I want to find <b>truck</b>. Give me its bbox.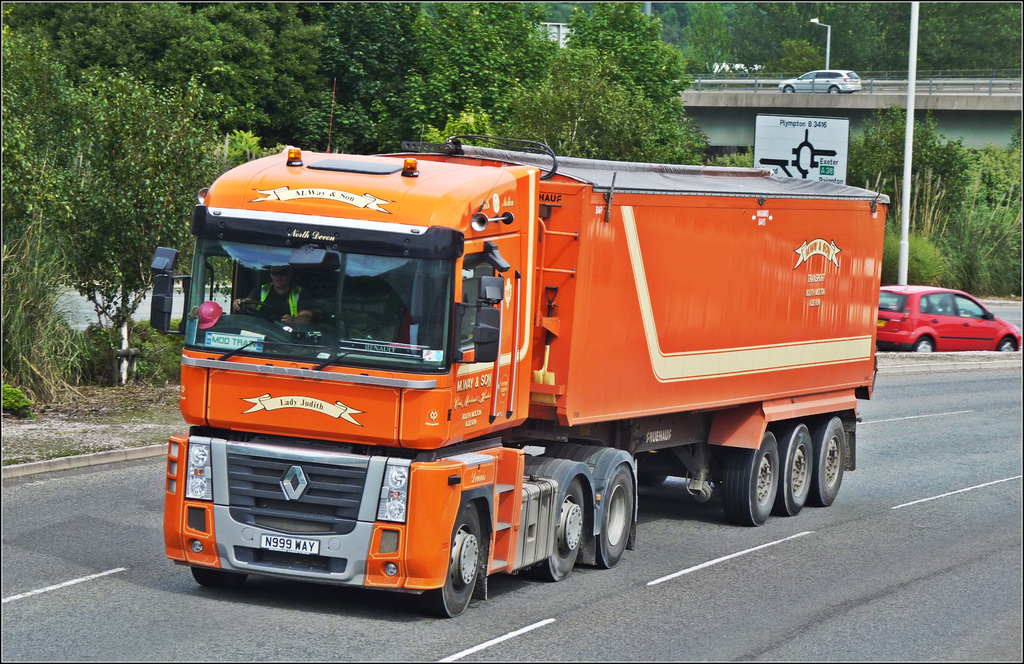
x1=160 y1=127 x2=868 y2=617.
